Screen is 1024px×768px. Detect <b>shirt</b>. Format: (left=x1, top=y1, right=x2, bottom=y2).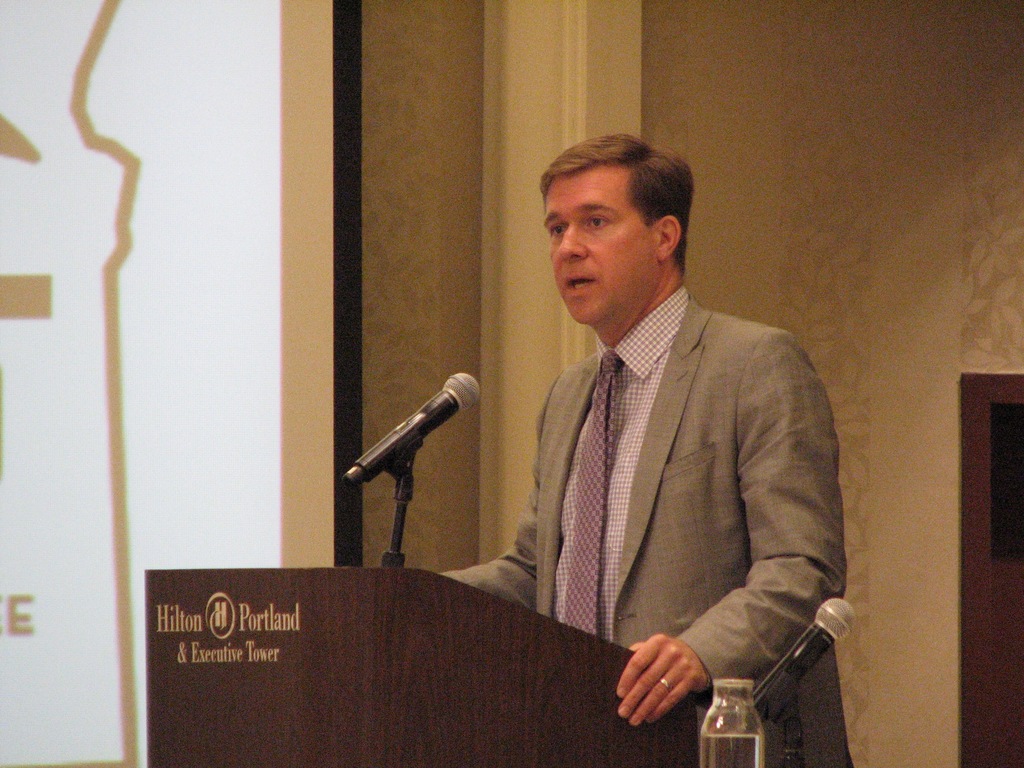
(left=553, top=289, right=685, bottom=636).
